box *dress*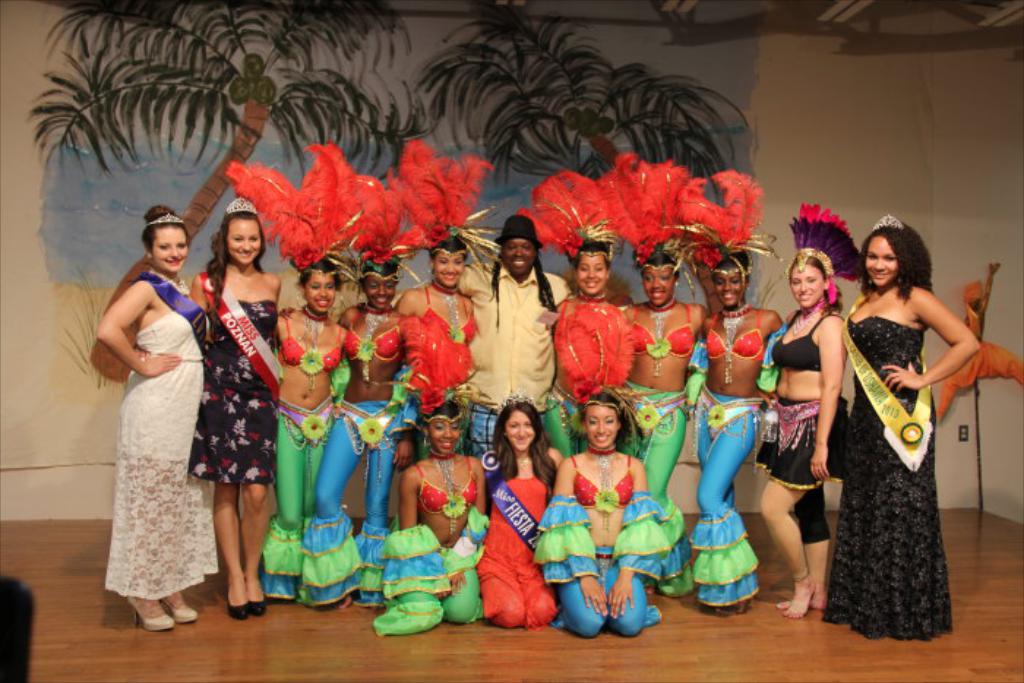
bbox=[102, 312, 217, 601]
